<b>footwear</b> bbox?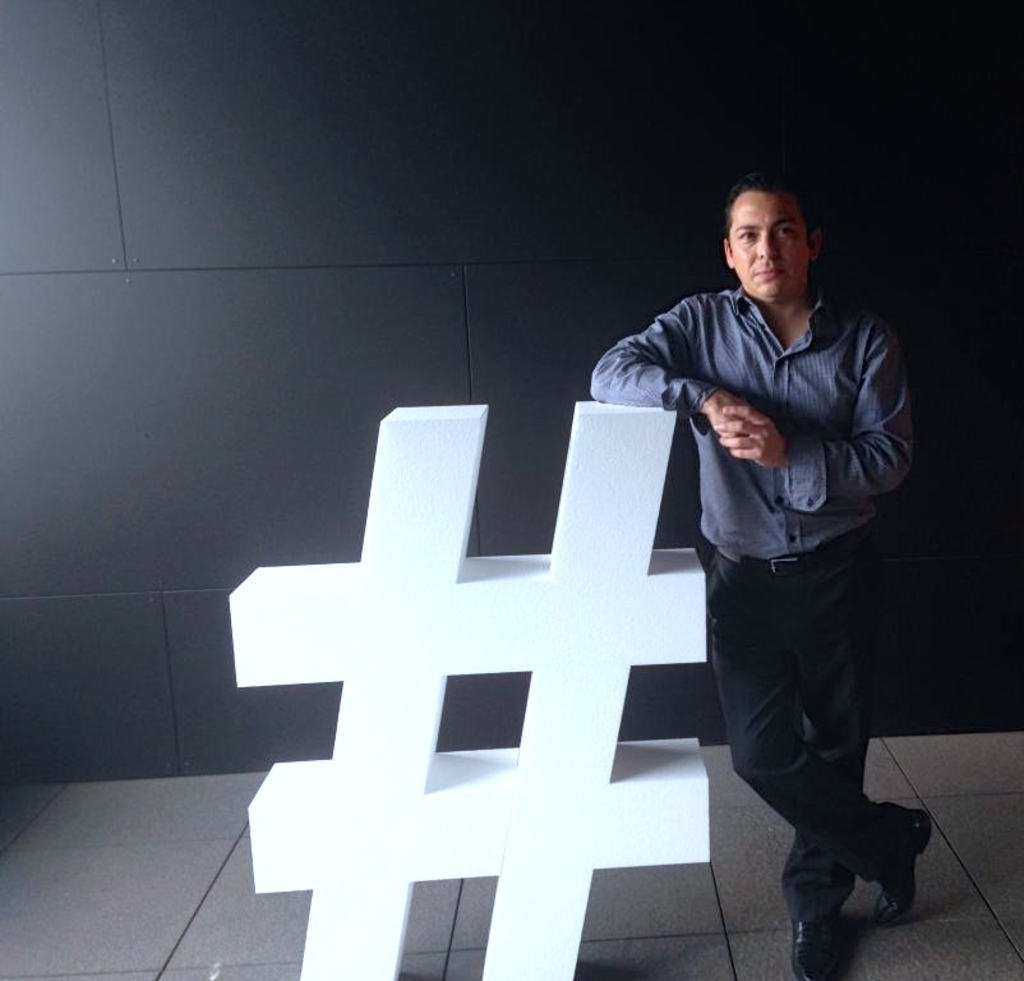
864:800:933:927
